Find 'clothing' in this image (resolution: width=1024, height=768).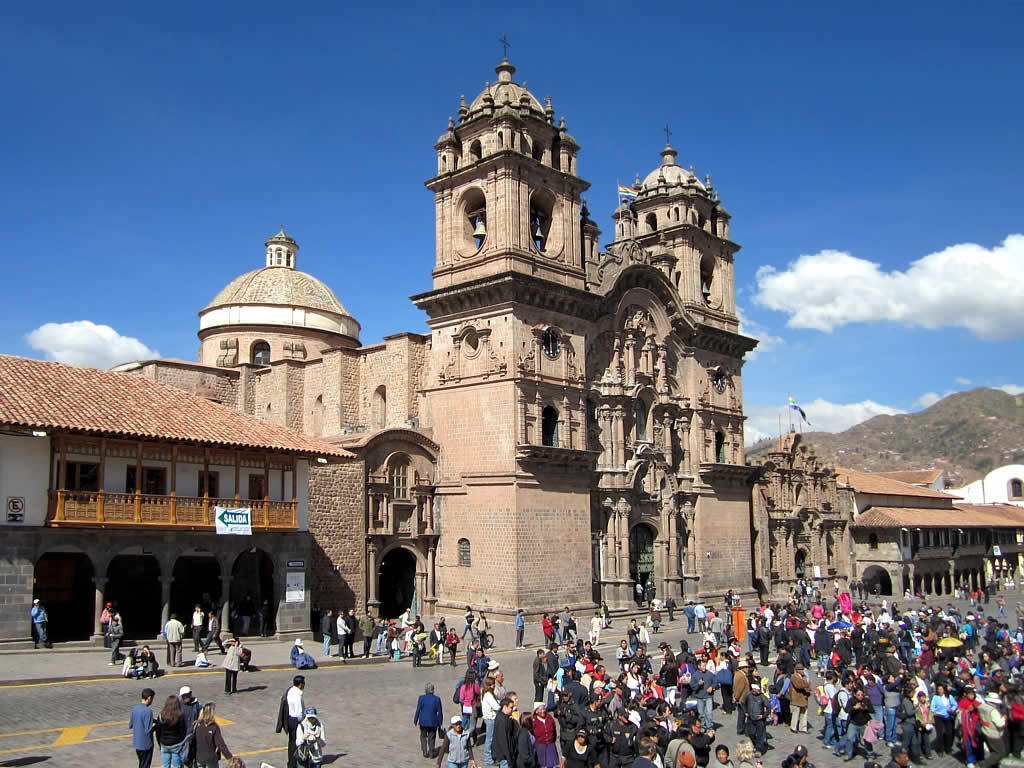
select_region(239, 597, 251, 631).
